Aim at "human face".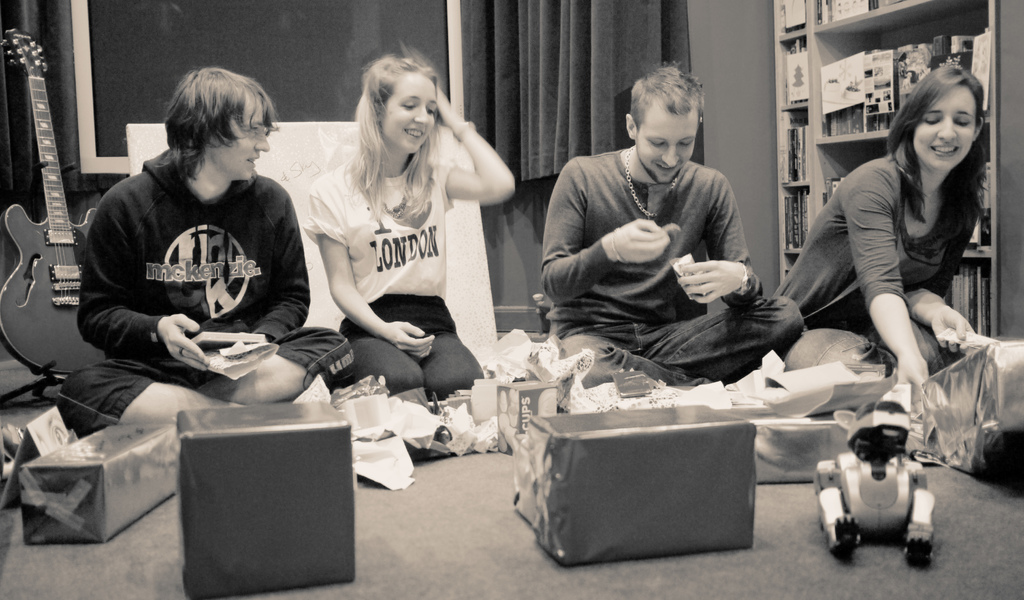
Aimed at box=[203, 87, 267, 182].
